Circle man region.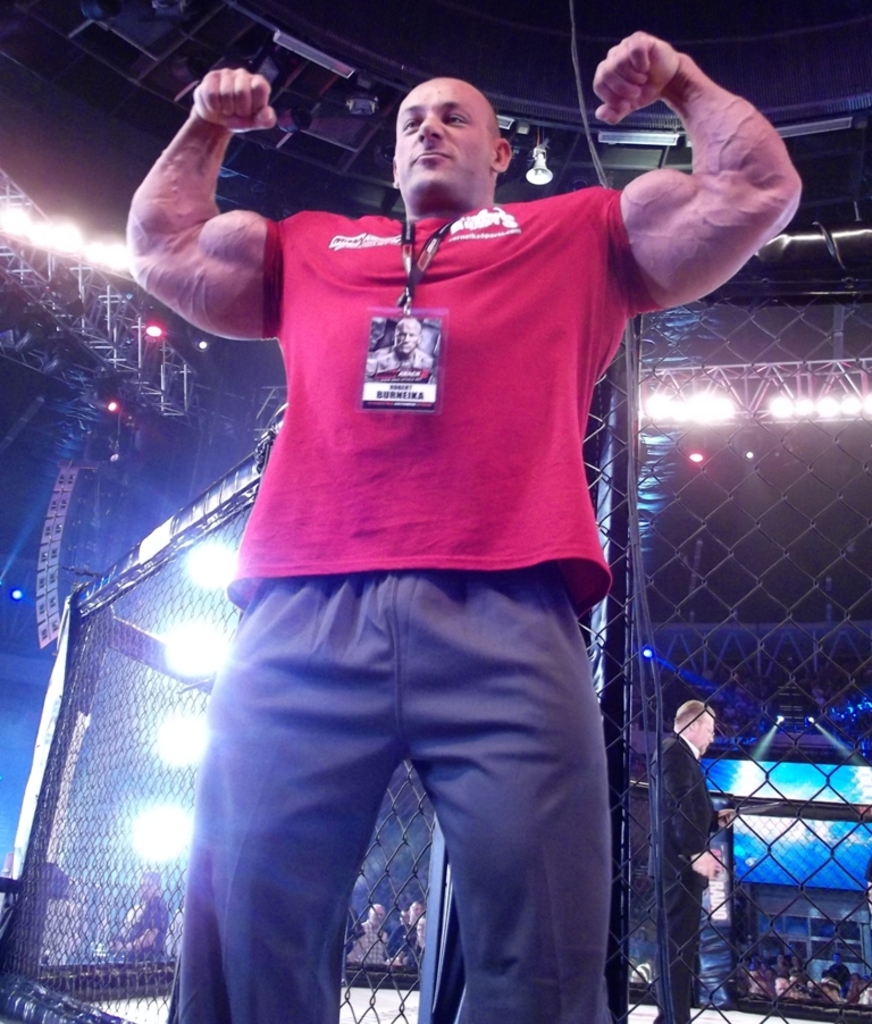
Region: bbox=[106, 25, 745, 989].
